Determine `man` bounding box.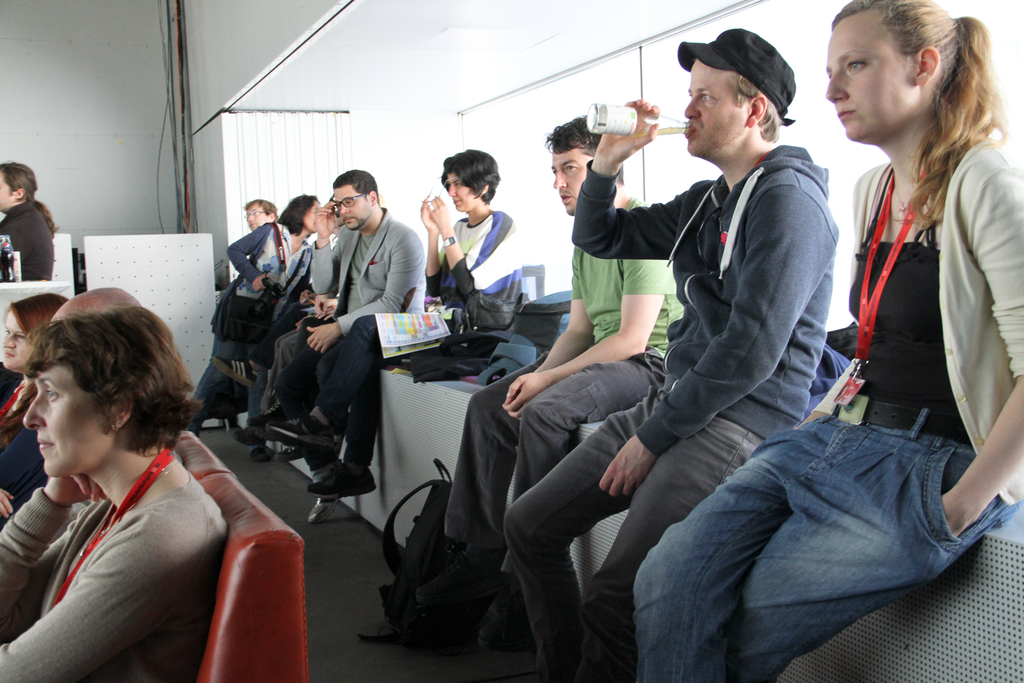
Determined: box=[411, 103, 689, 661].
